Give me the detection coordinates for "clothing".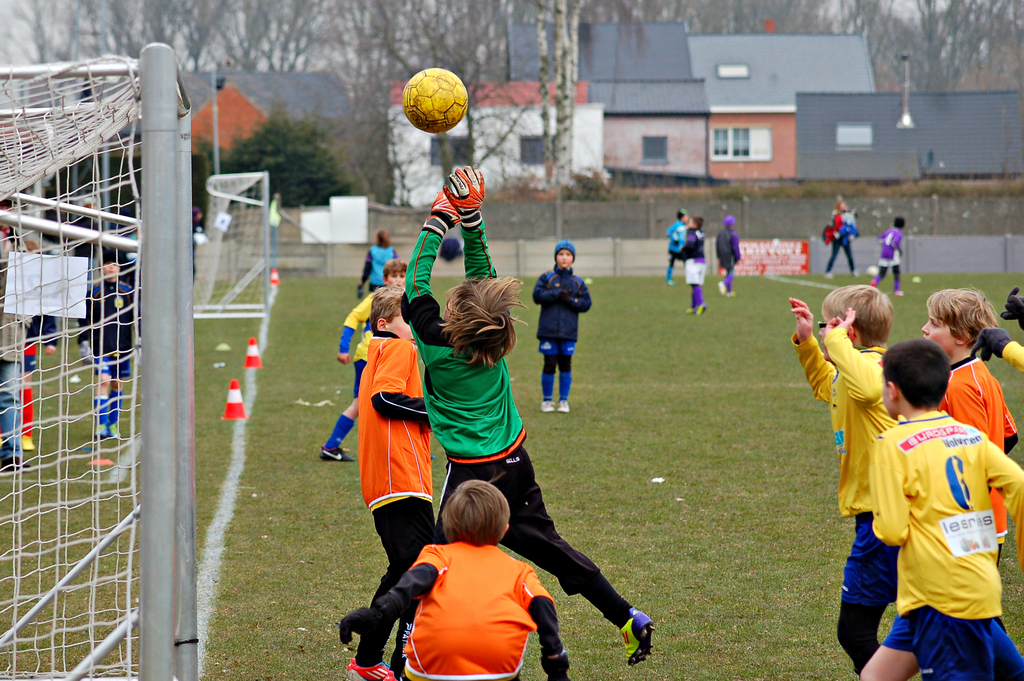
<region>0, 231, 37, 461</region>.
